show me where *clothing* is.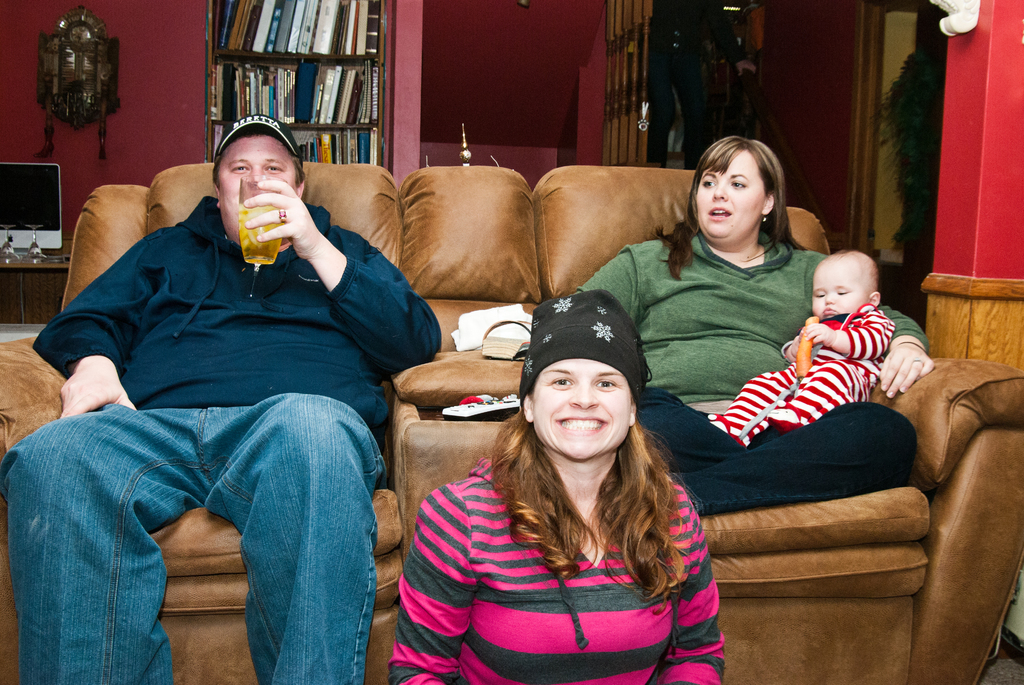
*clothing* is at bbox=[0, 189, 443, 684].
